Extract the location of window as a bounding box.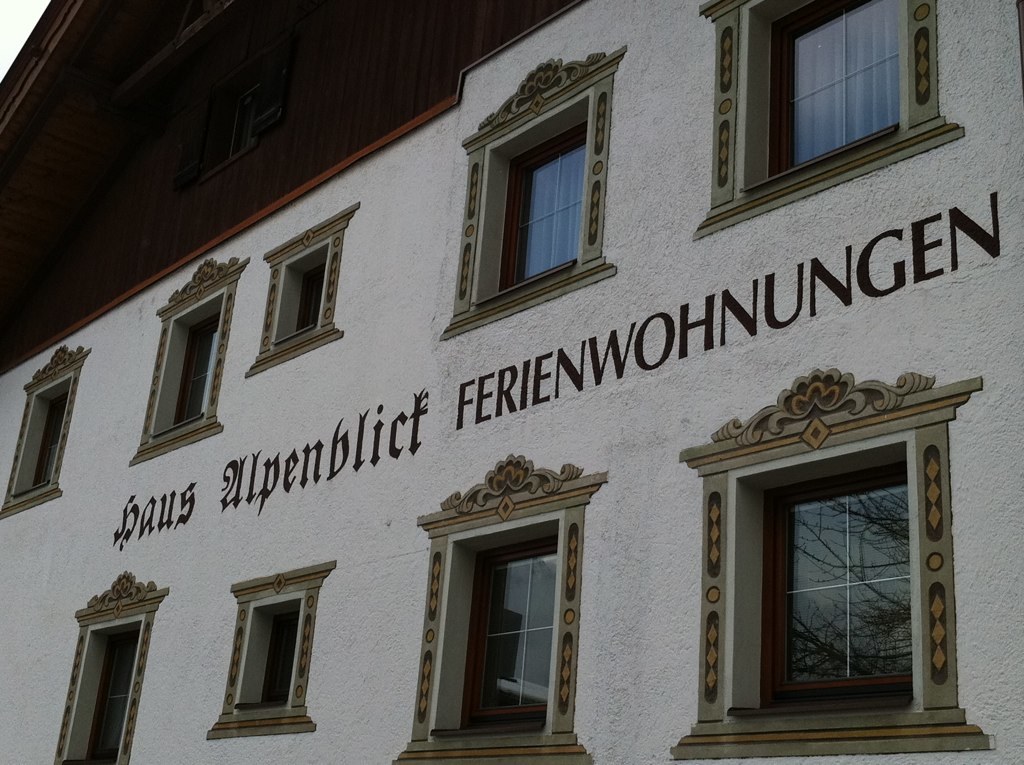
668 368 994 757.
